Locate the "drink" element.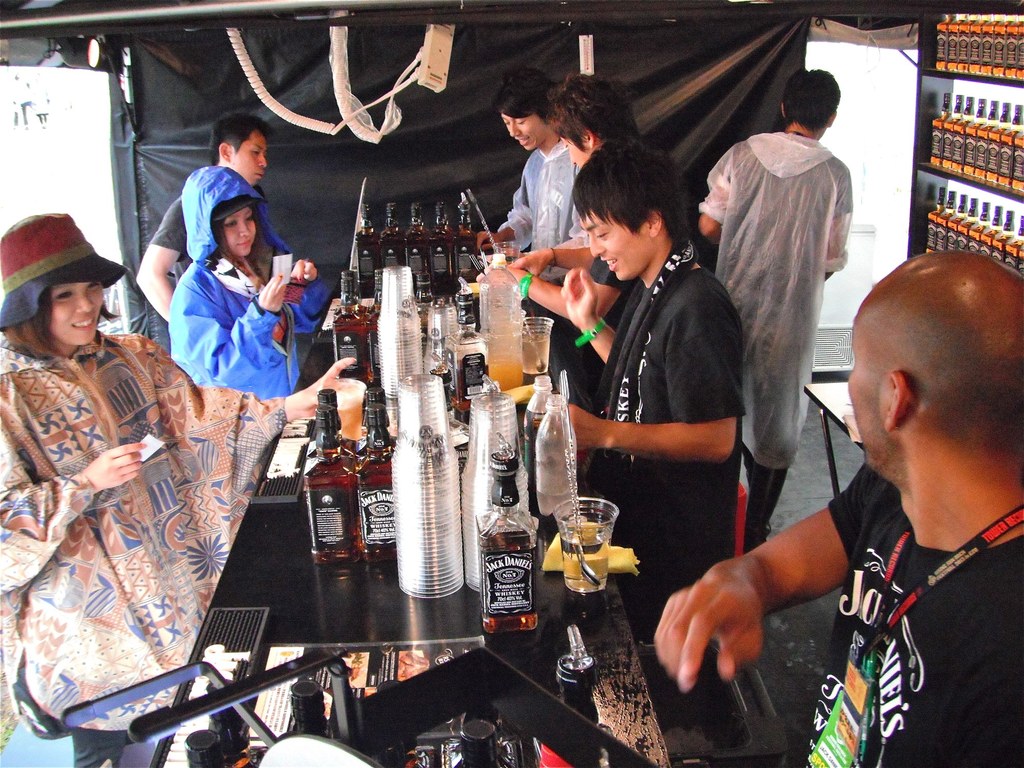
Element bbox: (left=381, top=228, right=406, bottom=266).
